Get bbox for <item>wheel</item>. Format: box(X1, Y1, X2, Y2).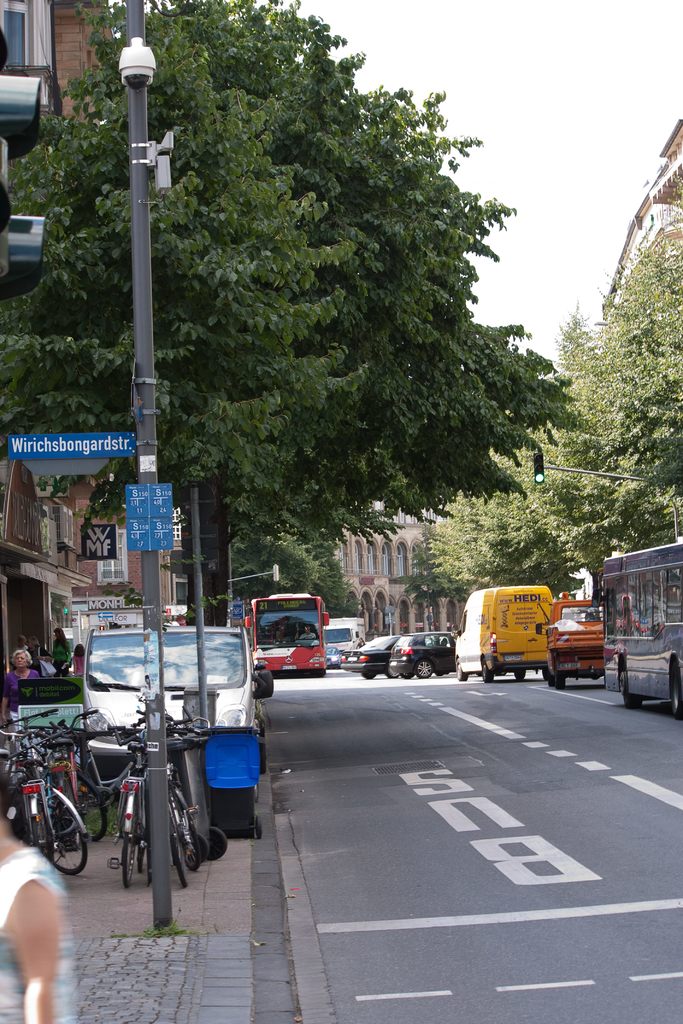
box(553, 671, 569, 691).
